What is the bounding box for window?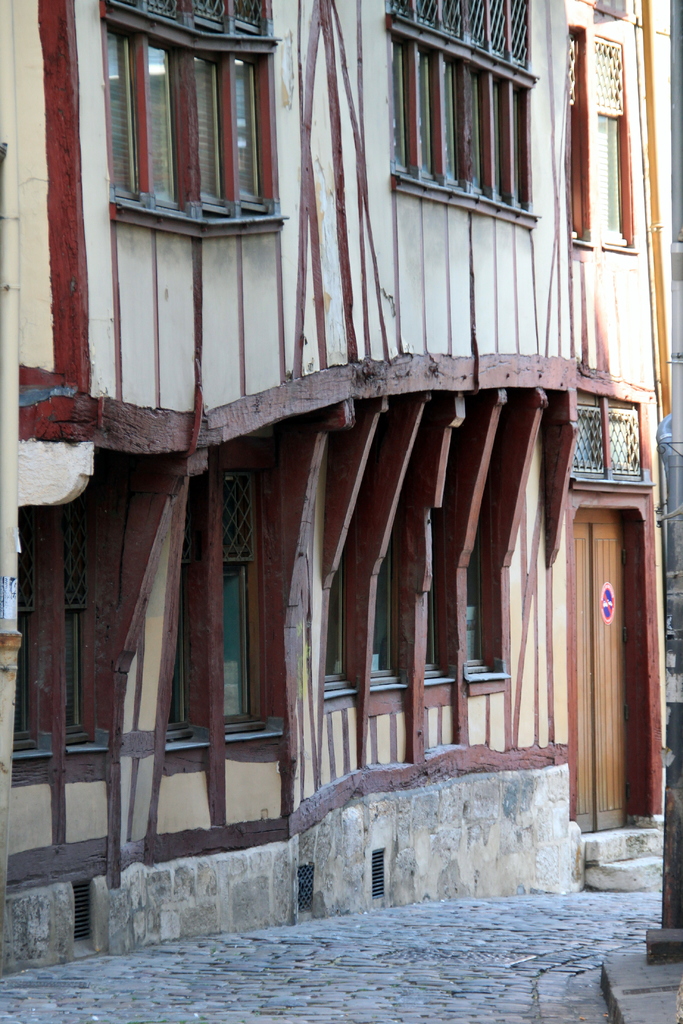
[106, 24, 273, 220].
